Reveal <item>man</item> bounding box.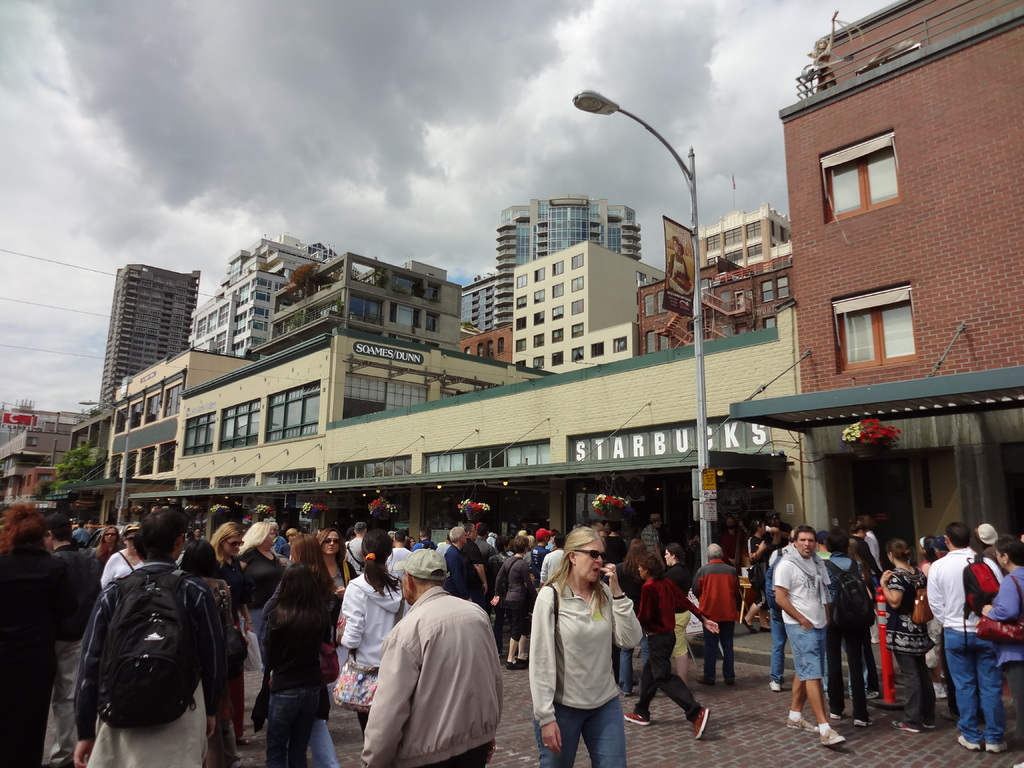
Revealed: bbox=(741, 519, 775, 634).
